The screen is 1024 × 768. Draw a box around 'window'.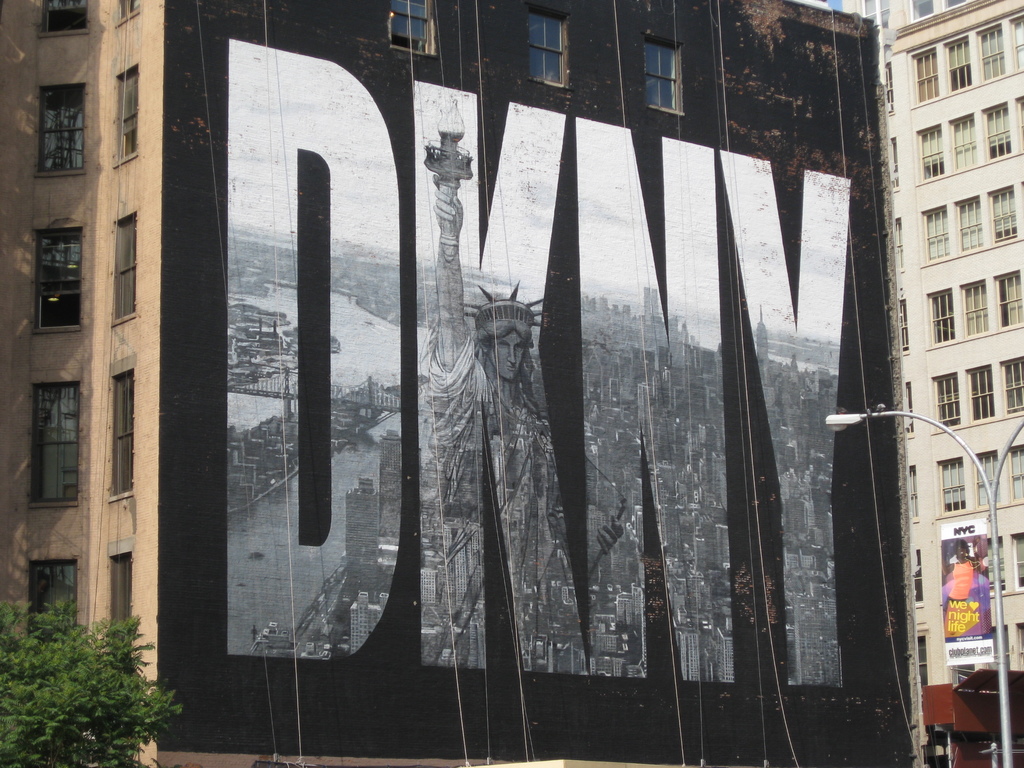
box(1012, 12, 1023, 71).
